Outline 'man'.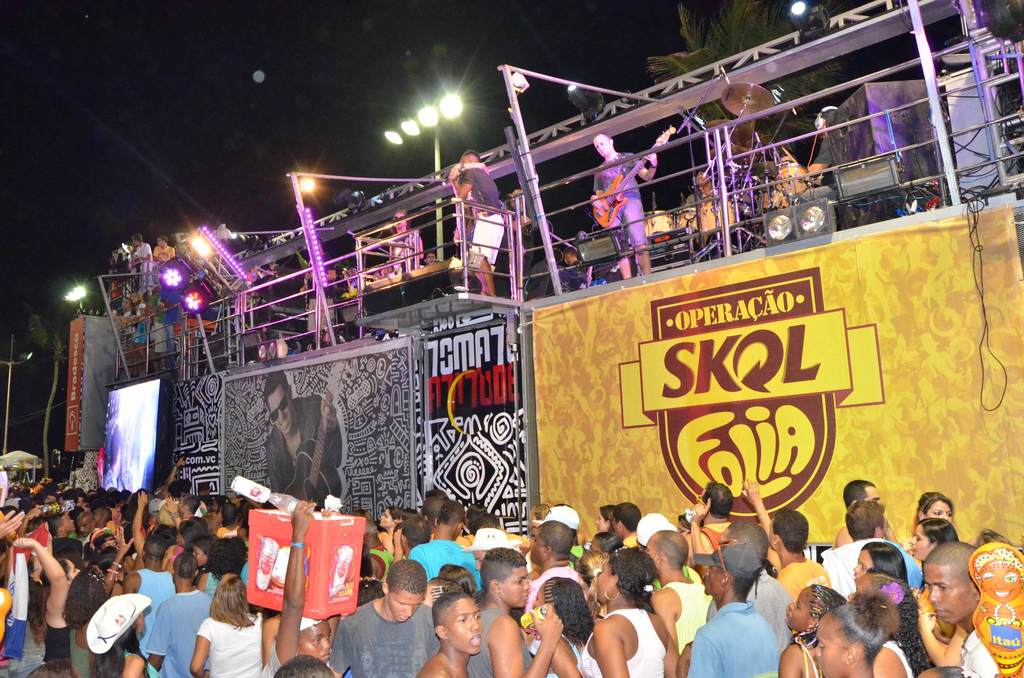
Outline: <bbox>196, 481, 214, 510</bbox>.
